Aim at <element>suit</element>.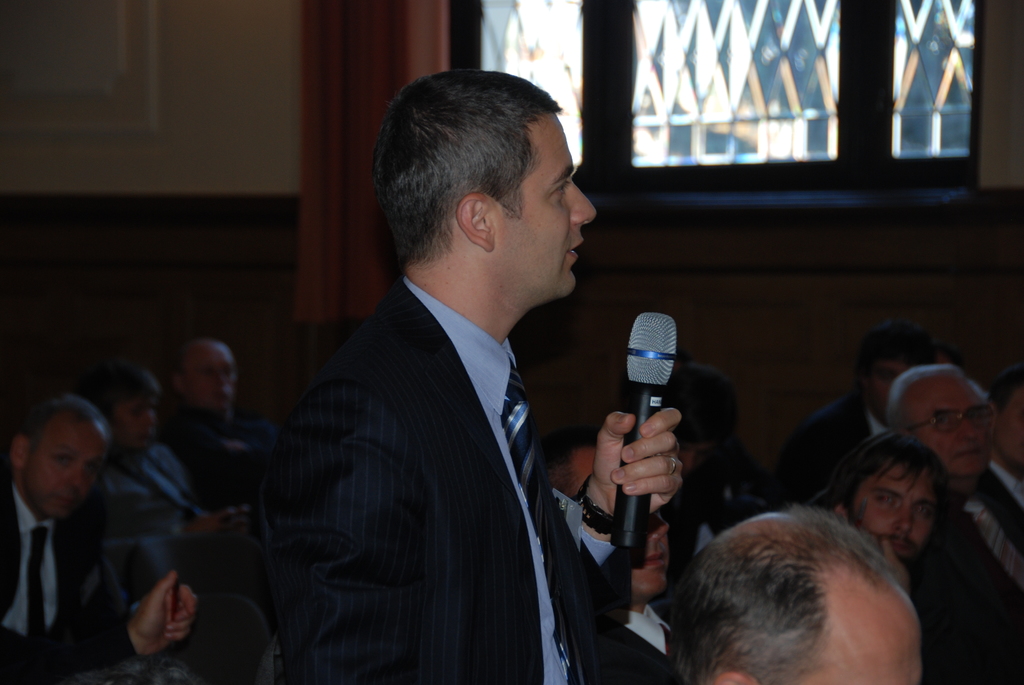
Aimed at crop(229, 279, 646, 670).
